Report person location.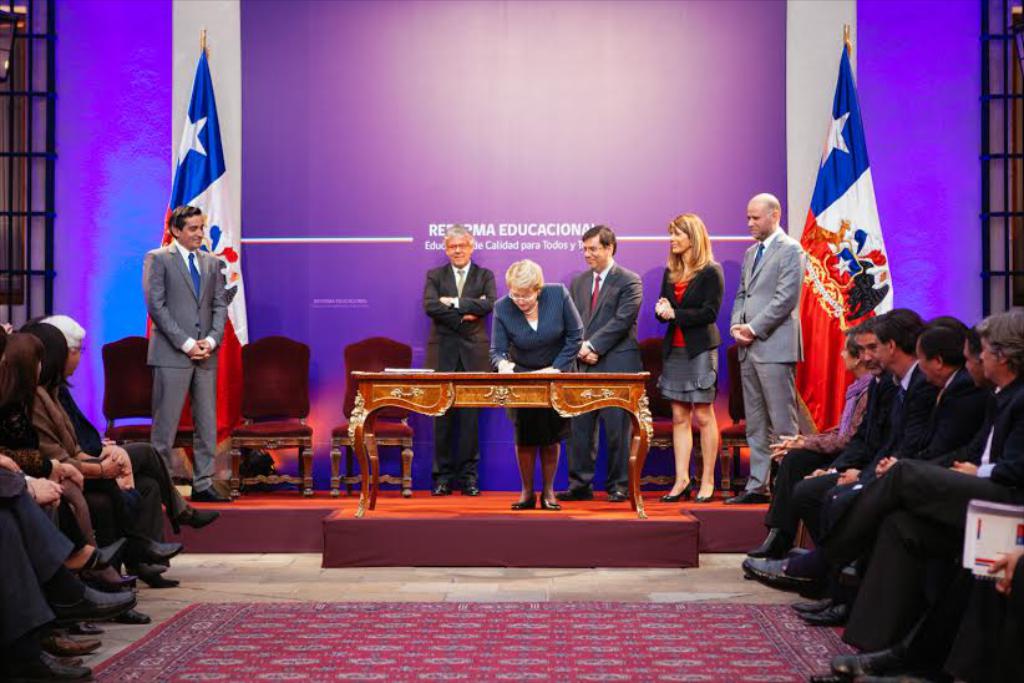
Report: {"left": 490, "top": 259, "right": 584, "bottom": 511}.
